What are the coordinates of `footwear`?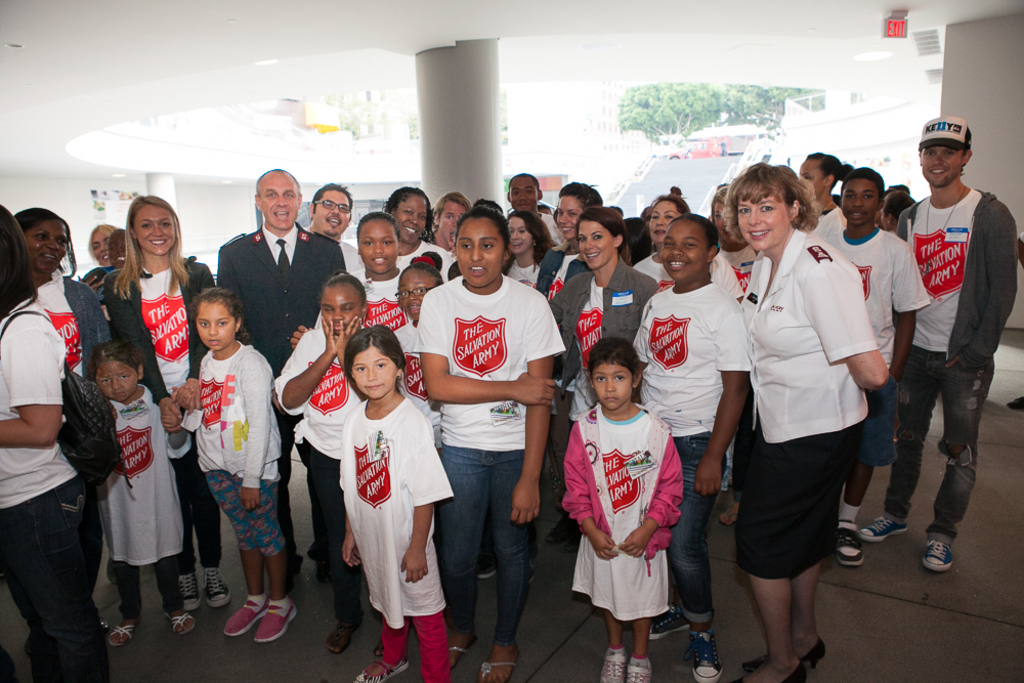
region(691, 634, 723, 680).
